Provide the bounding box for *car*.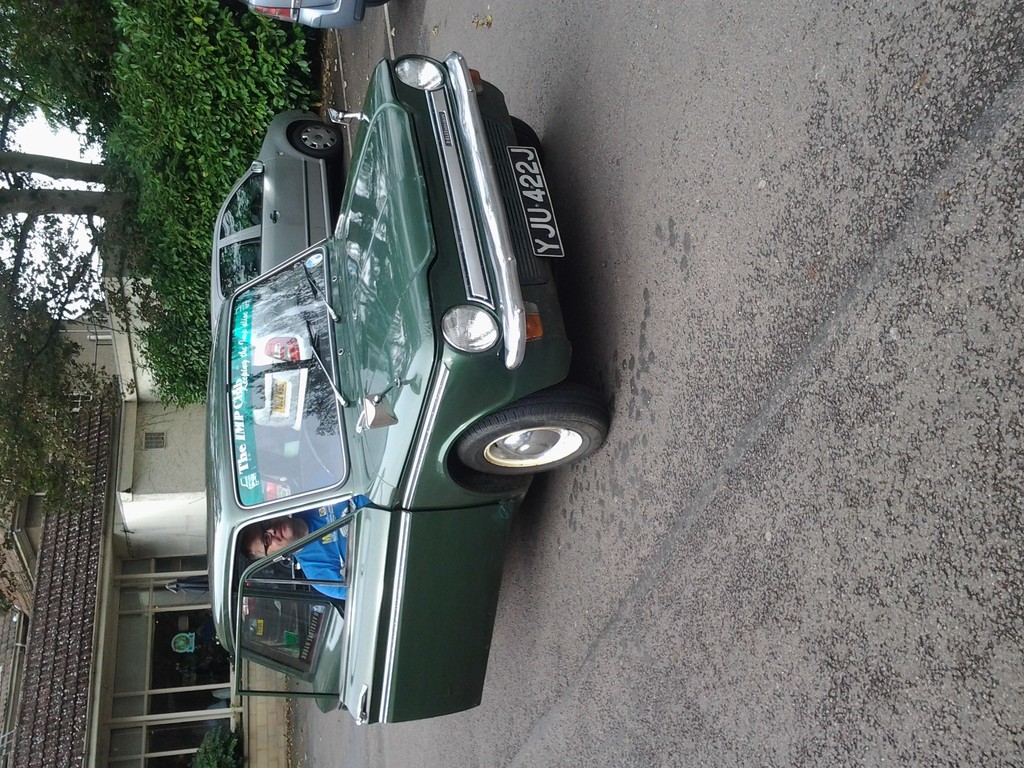
rect(207, 52, 606, 728).
